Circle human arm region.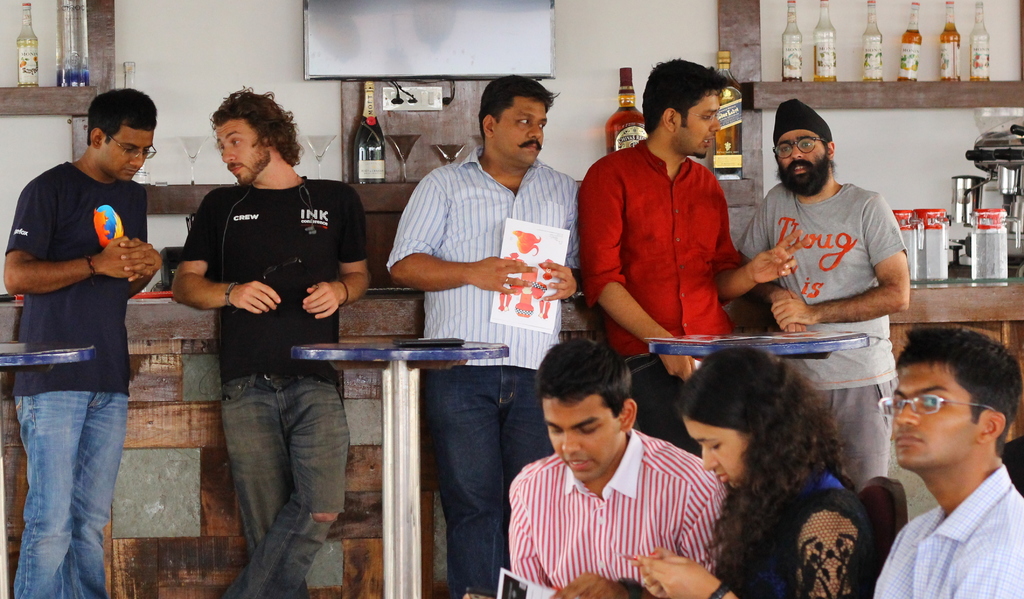
Region: (left=556, top=568, right=653, bottom=598).
